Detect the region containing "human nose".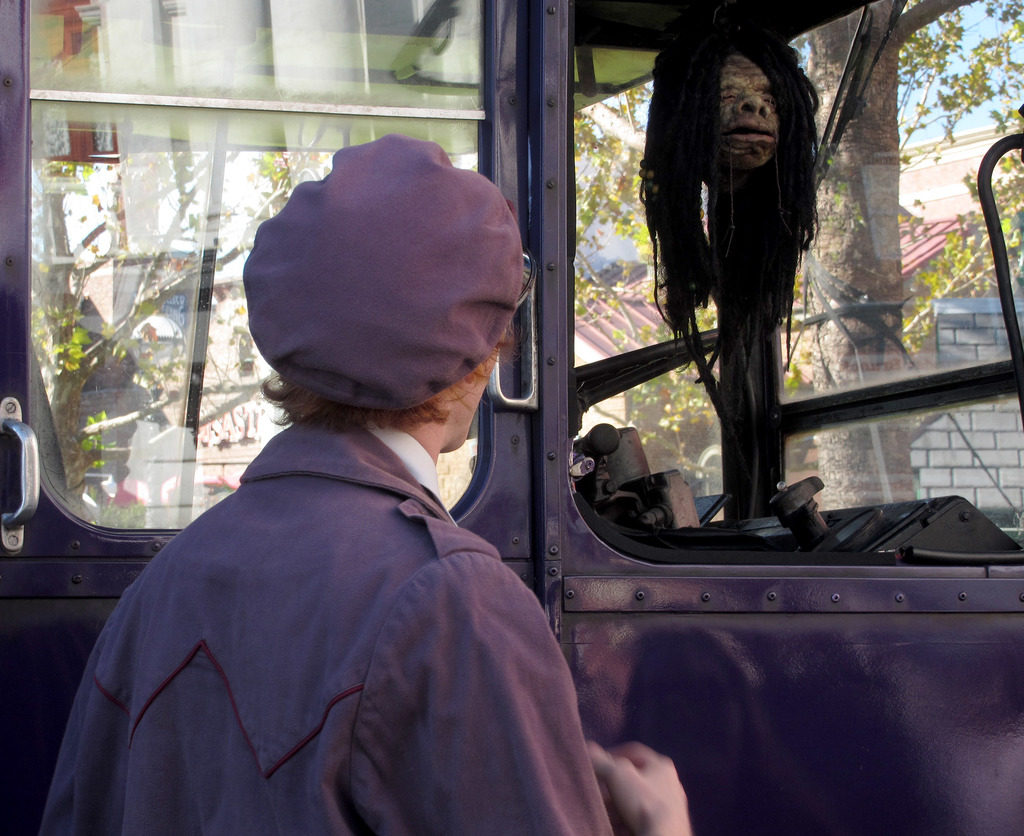
732/90/772/113.
